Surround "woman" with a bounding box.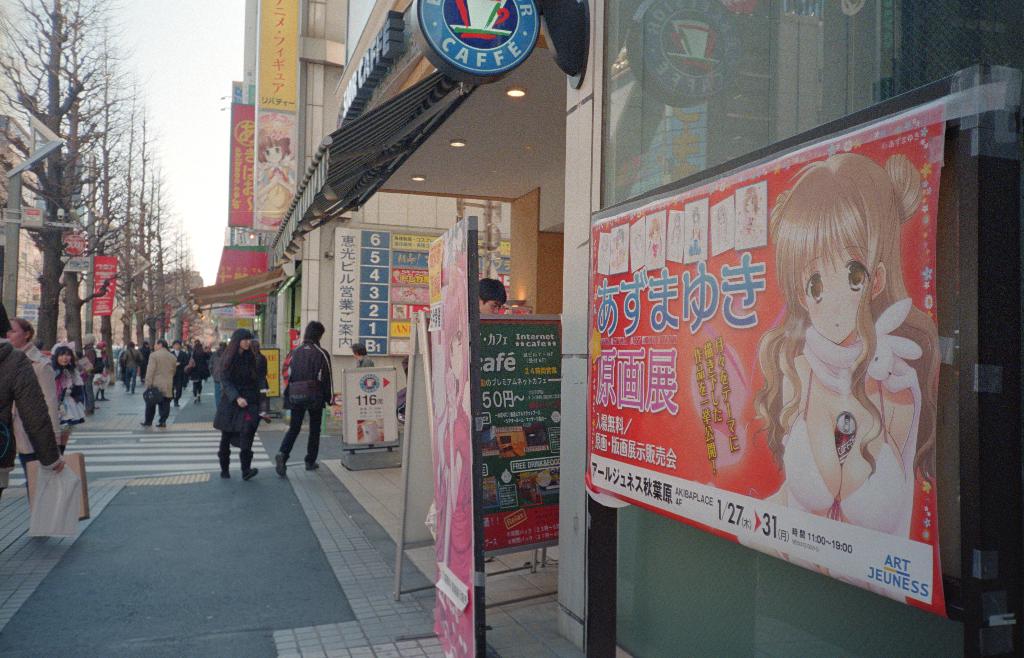
<box>45,336,88,456</box>.
